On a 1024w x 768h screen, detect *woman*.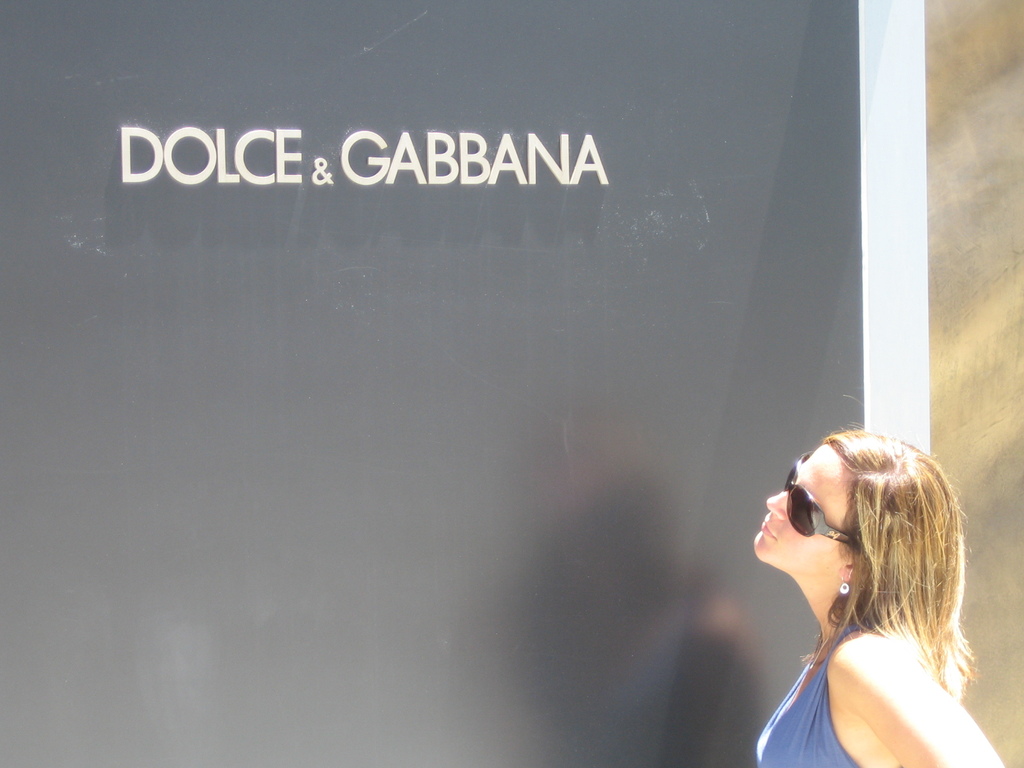
bbox(724, 410, 1005, 765).
